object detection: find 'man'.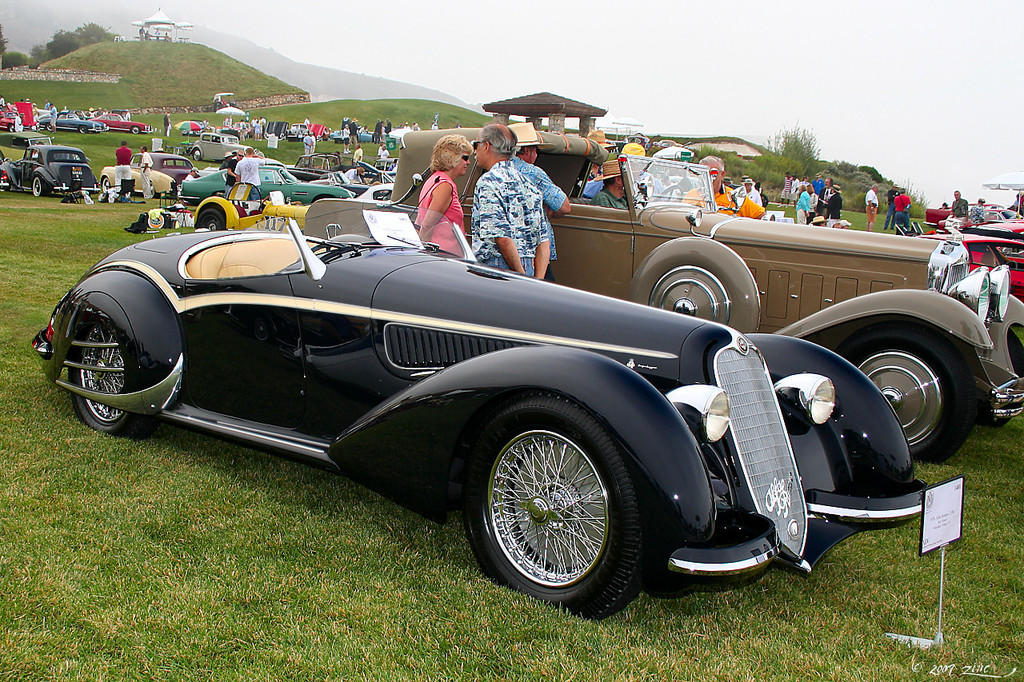
{"left": 683, "top": 157, "right": 764, "bottom": 219}.
